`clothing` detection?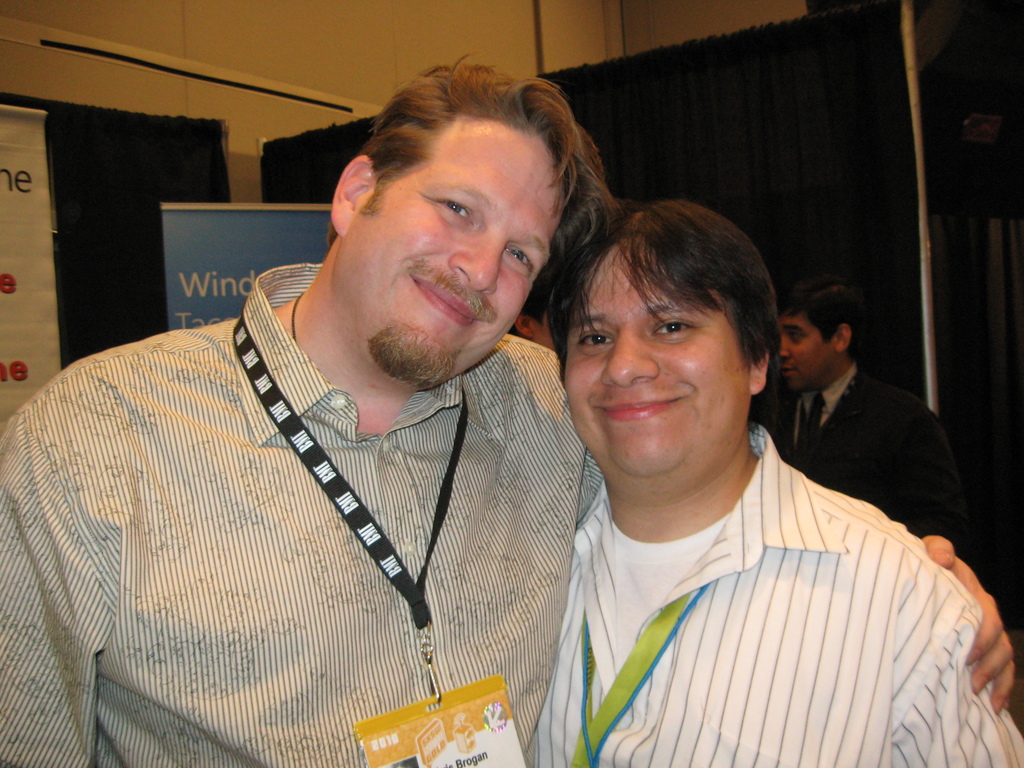
[531, 417, 1023, 765]
